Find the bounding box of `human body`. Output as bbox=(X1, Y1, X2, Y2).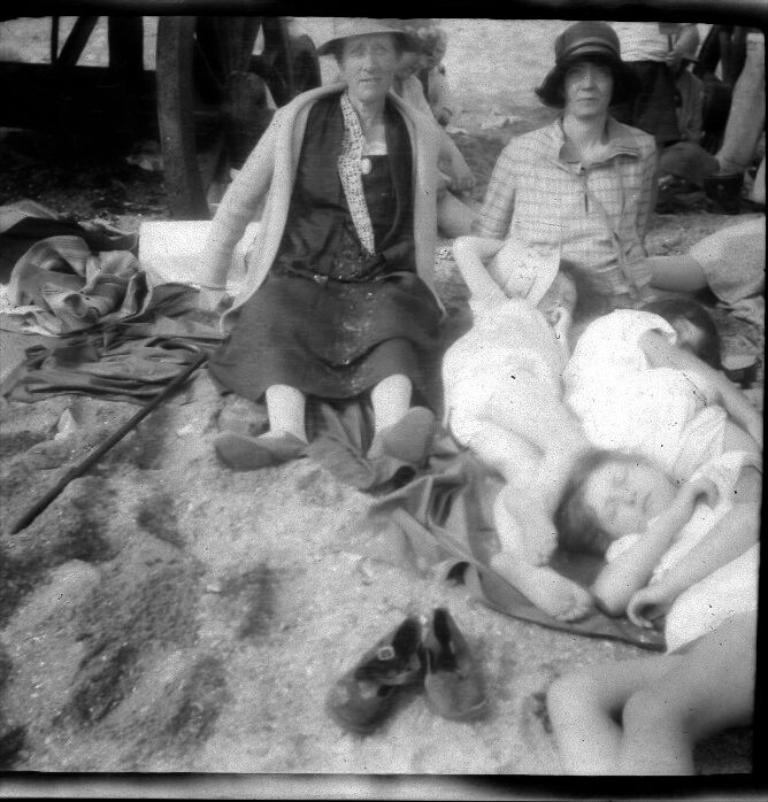
bbox=(203, 16, 475, 491).
